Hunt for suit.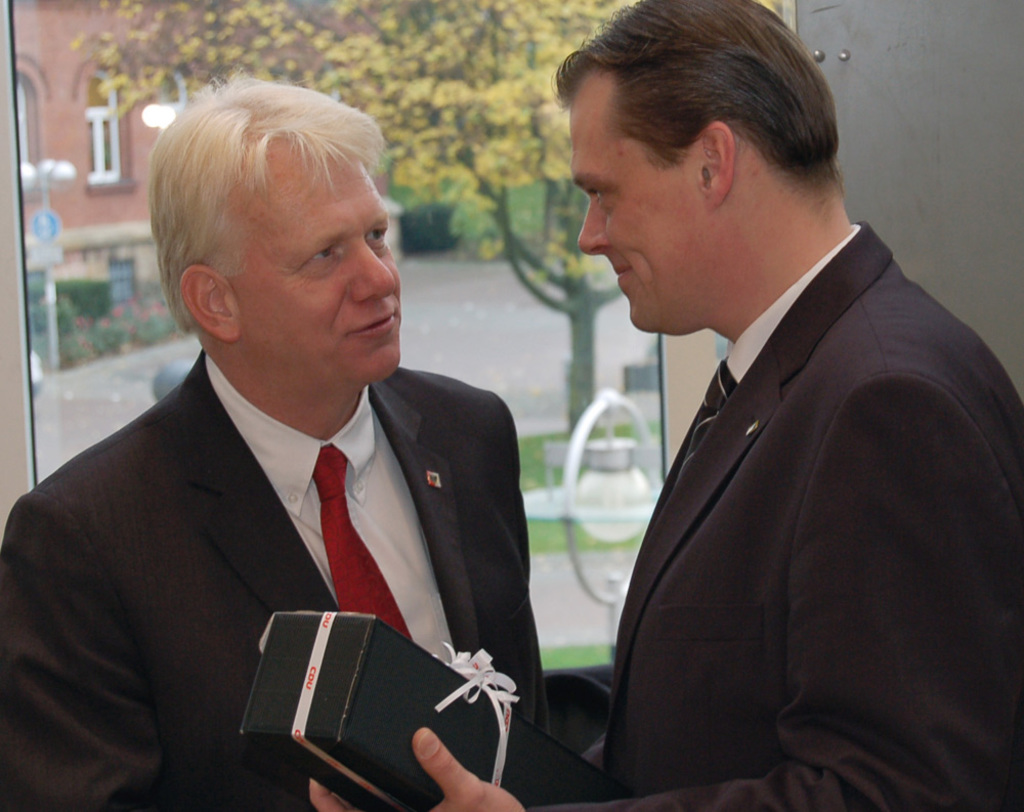
Hunted down at [526,222,1023,811].
